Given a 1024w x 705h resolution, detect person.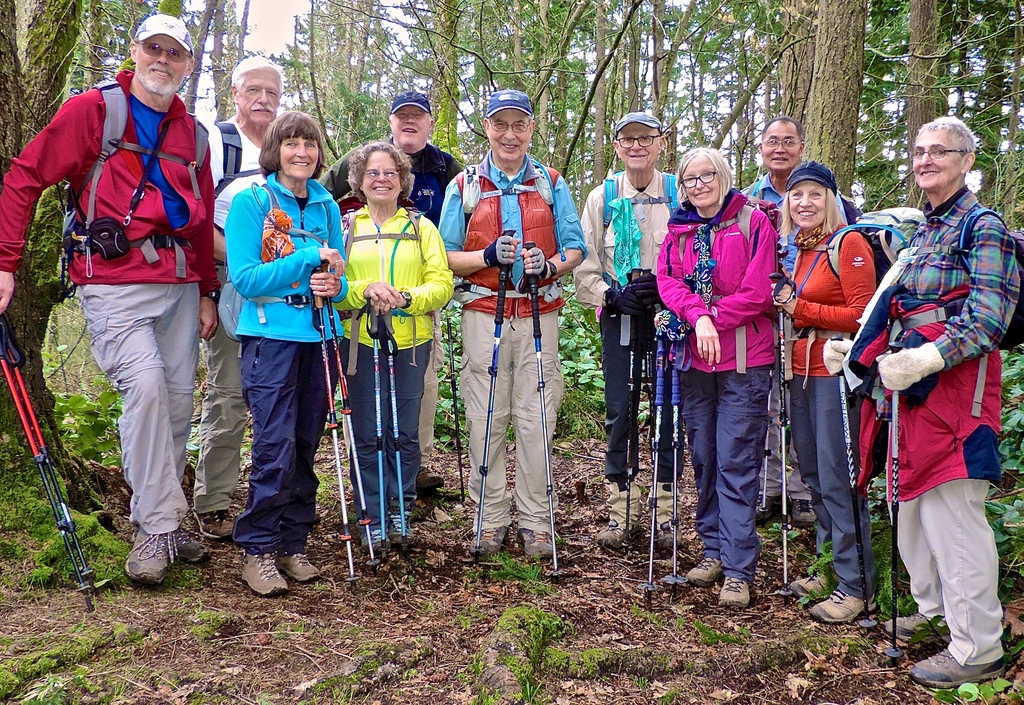
200 46 276 542.
